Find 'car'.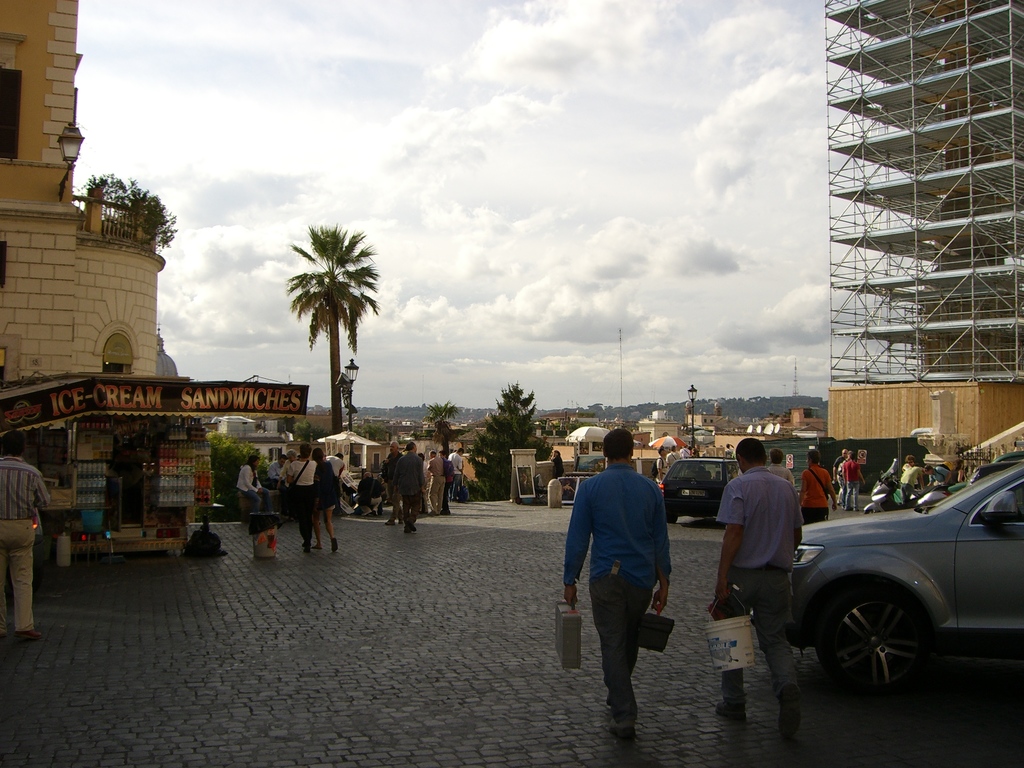
locate(748, 458, 1023, 700).
